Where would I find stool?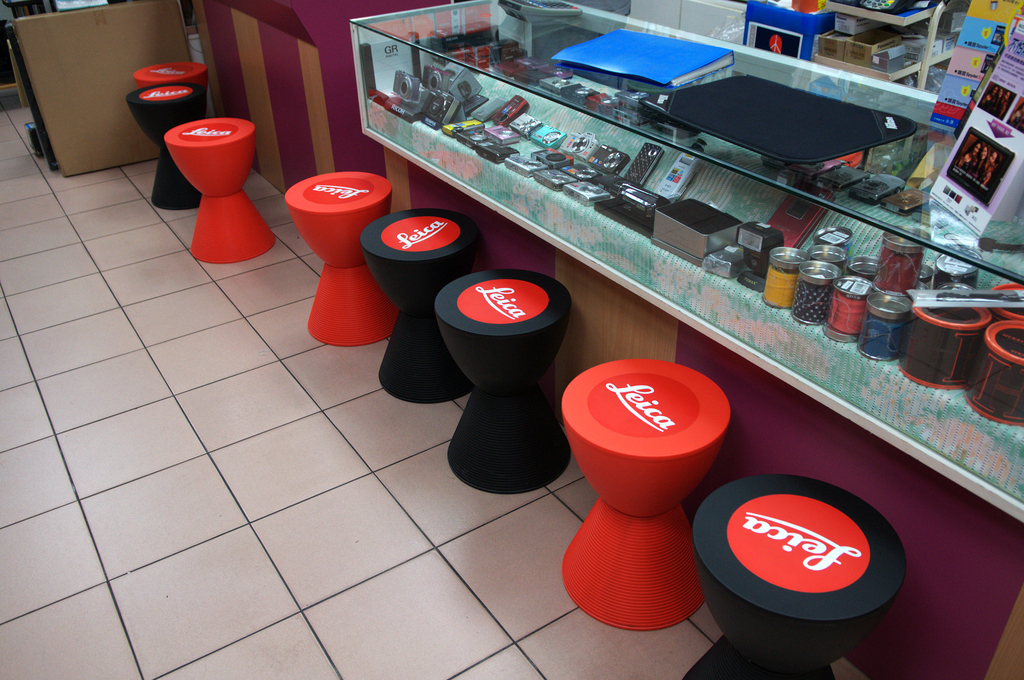
At 431, 267, 575, 497.
